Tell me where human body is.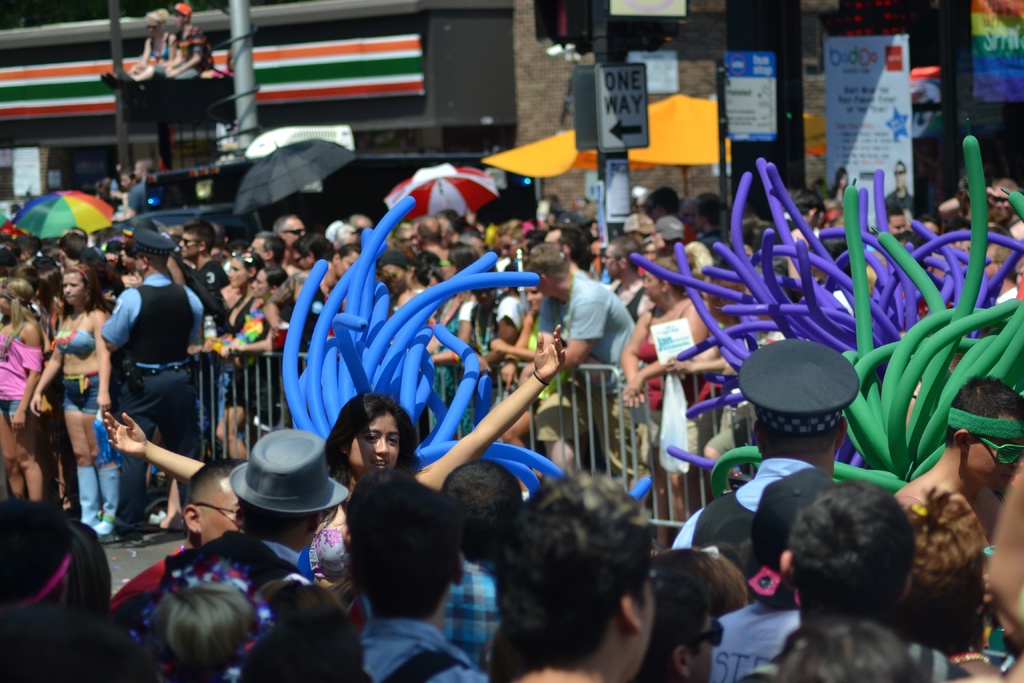
human body is at left=815, top=170, right=842, bottom=217.
